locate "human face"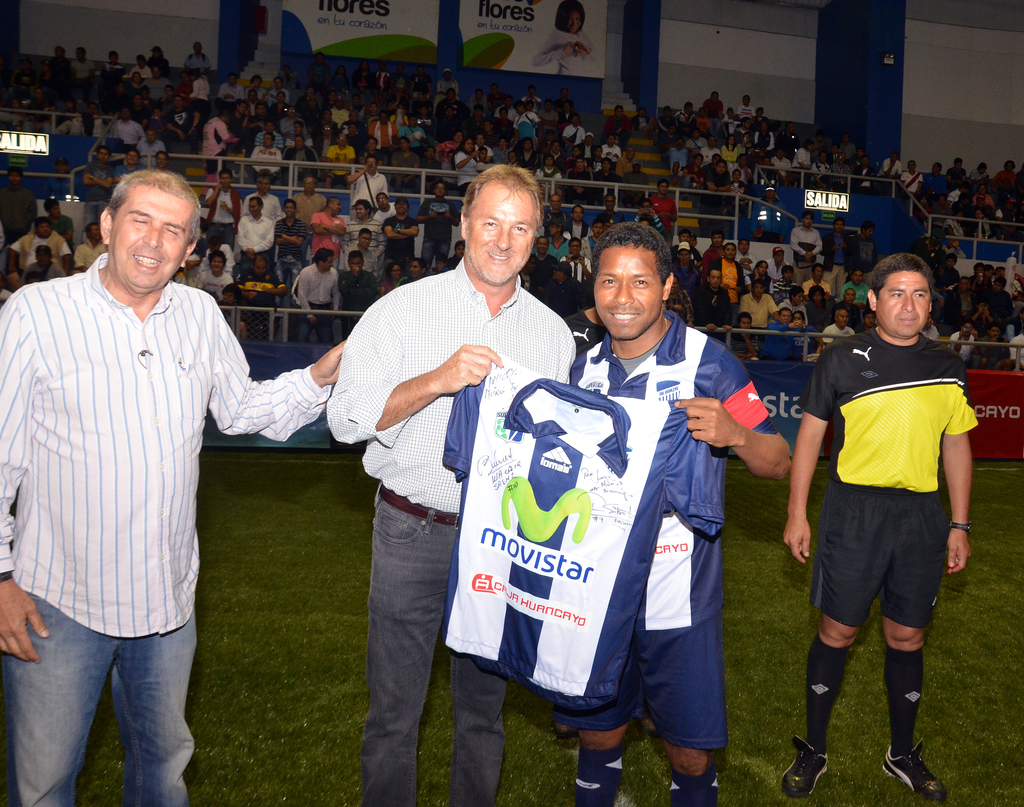
554:268:562:278
